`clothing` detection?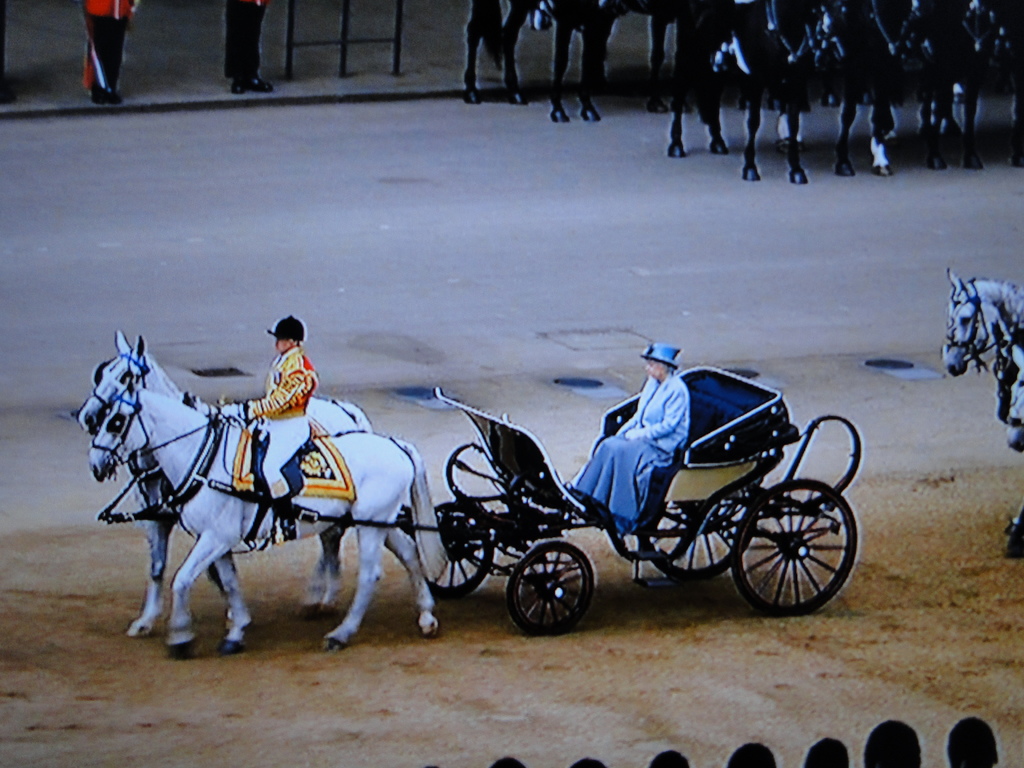
242 346 320 499
